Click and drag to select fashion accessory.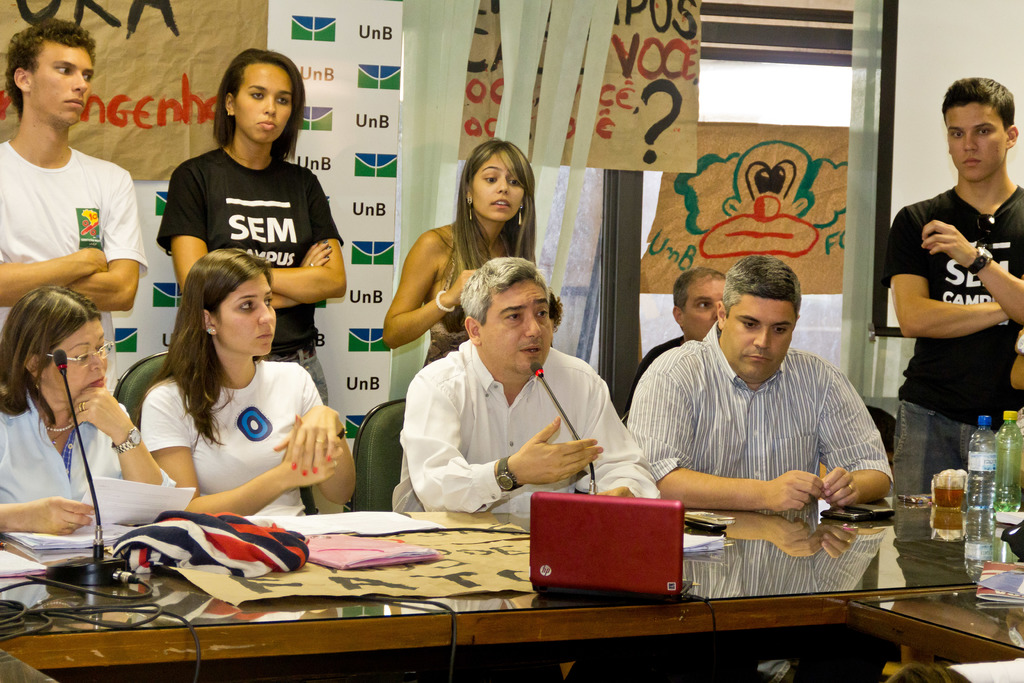
Selection: 307, 259, 317, 272.
